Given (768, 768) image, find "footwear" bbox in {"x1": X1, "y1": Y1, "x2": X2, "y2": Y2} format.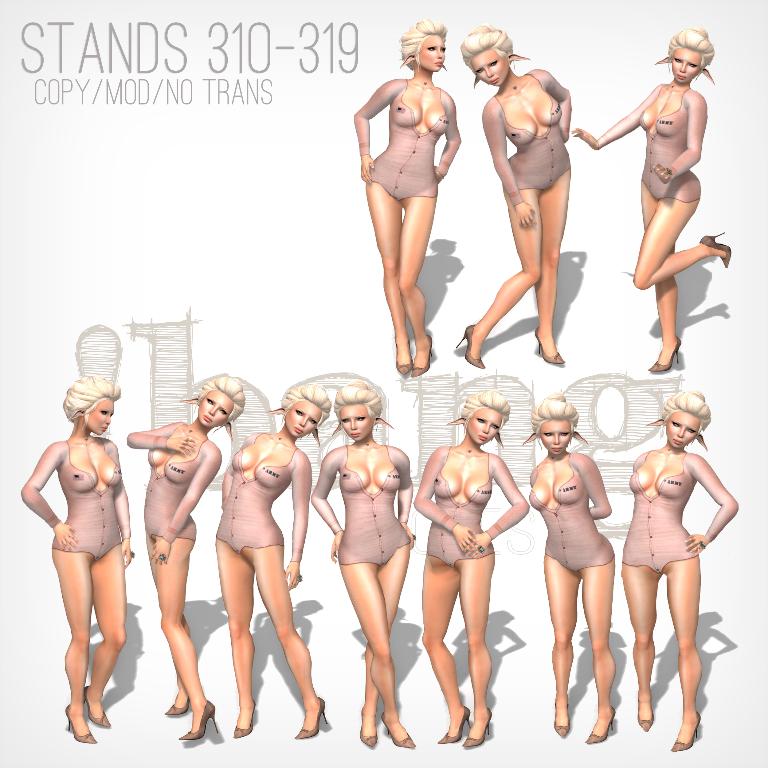
{"x1": 62, "y1": 699, "x2": 101, "y2": 747}.
